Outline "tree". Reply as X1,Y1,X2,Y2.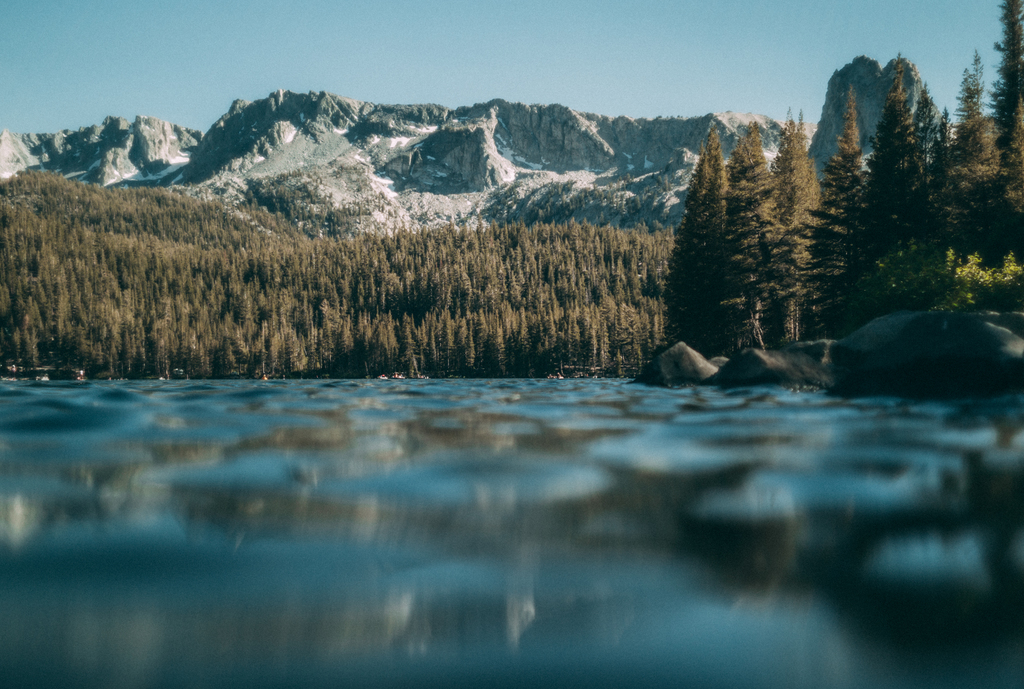
811,56,859,316.
